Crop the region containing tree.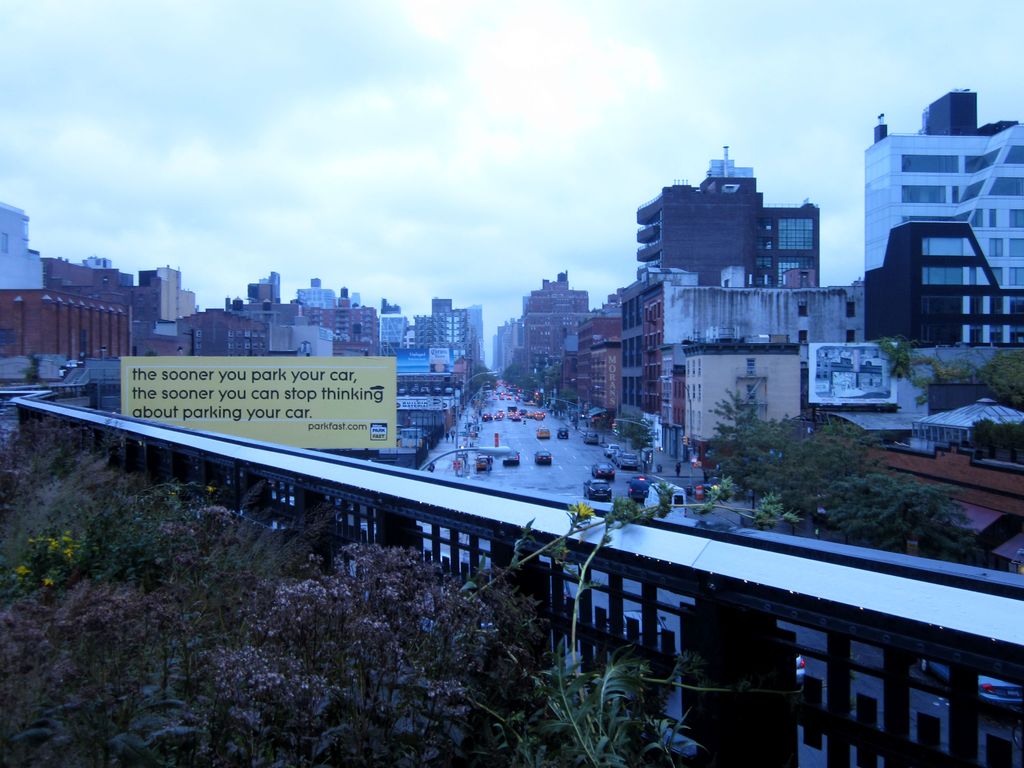
Crop region: l=460, t=363, r=495, b=388.
